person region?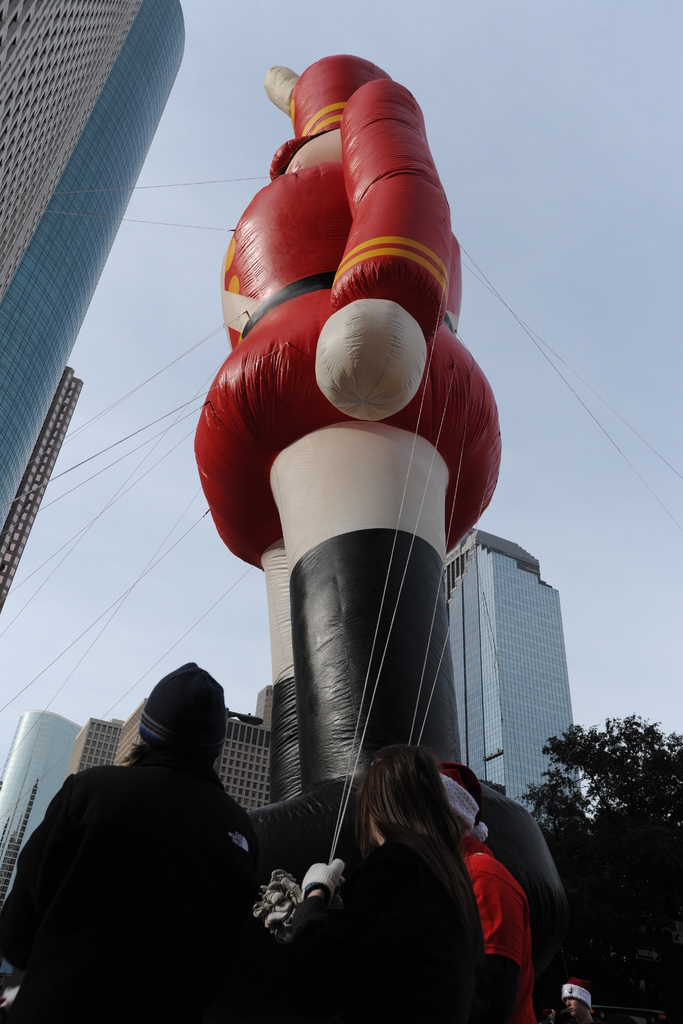
bbox=[28, 653, 356, 1011]
